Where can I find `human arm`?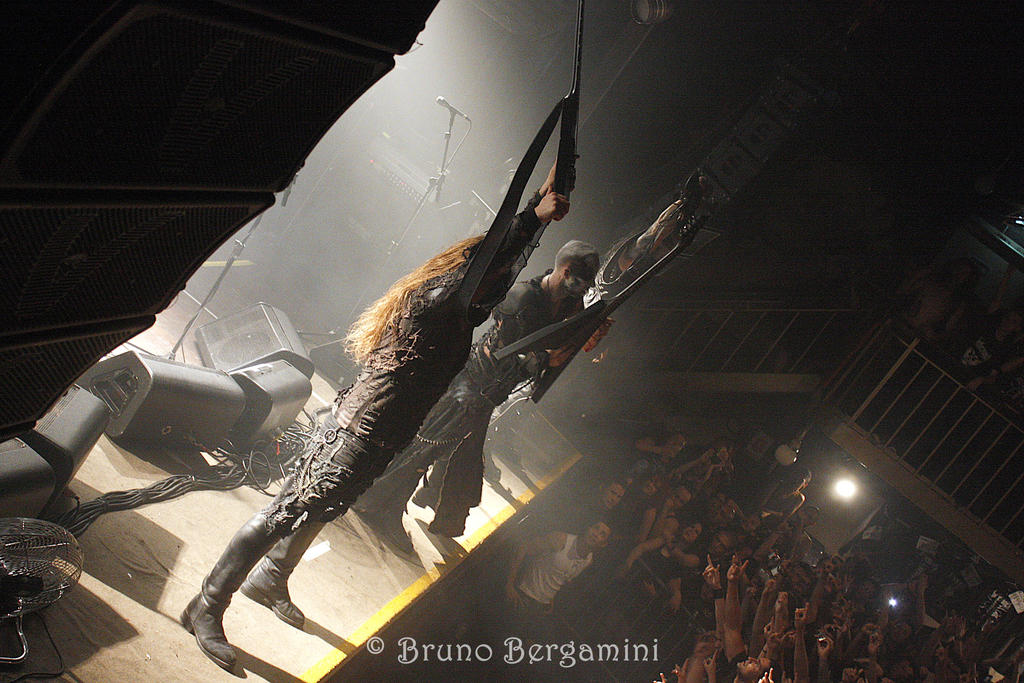
You can find it at 722,493,744,528.
